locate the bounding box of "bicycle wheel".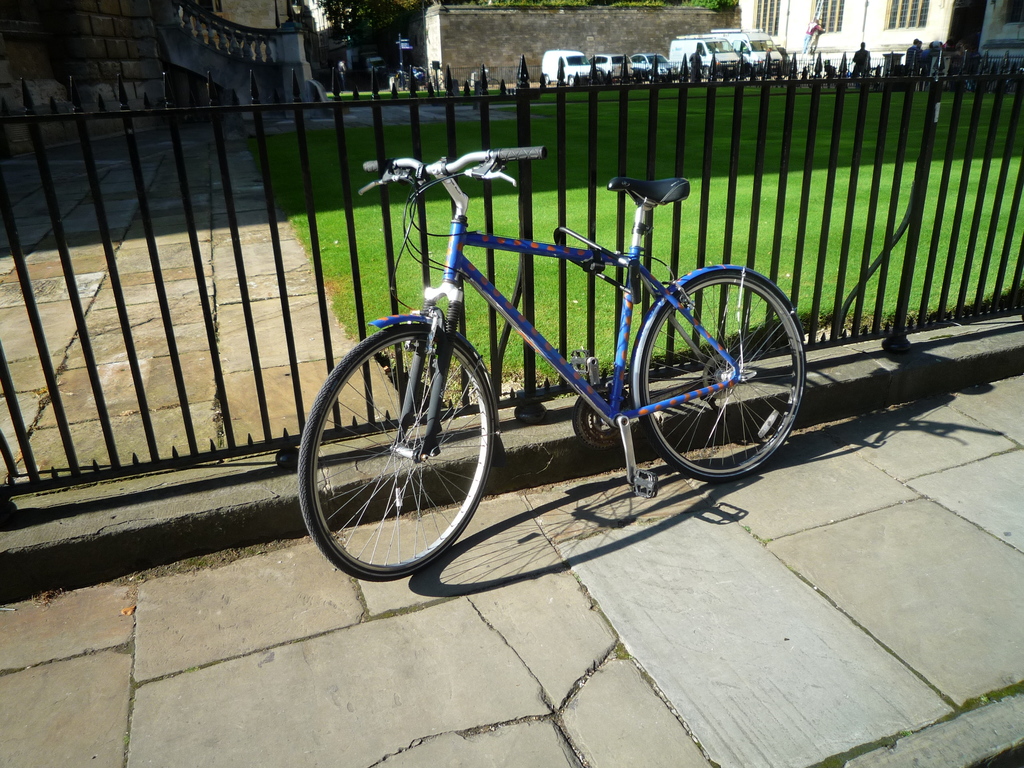
Bounding box: <bbox>641, 271, 806, 481</bbox>.
